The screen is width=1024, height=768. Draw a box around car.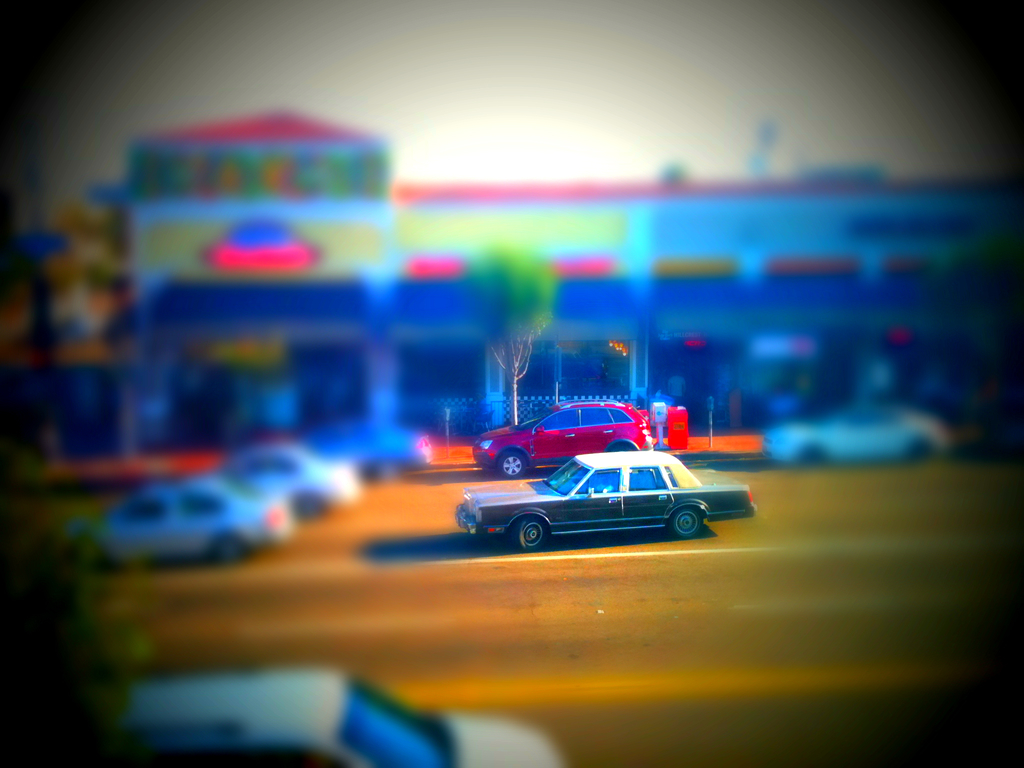
bbox=[758, 404, 949, 474].
